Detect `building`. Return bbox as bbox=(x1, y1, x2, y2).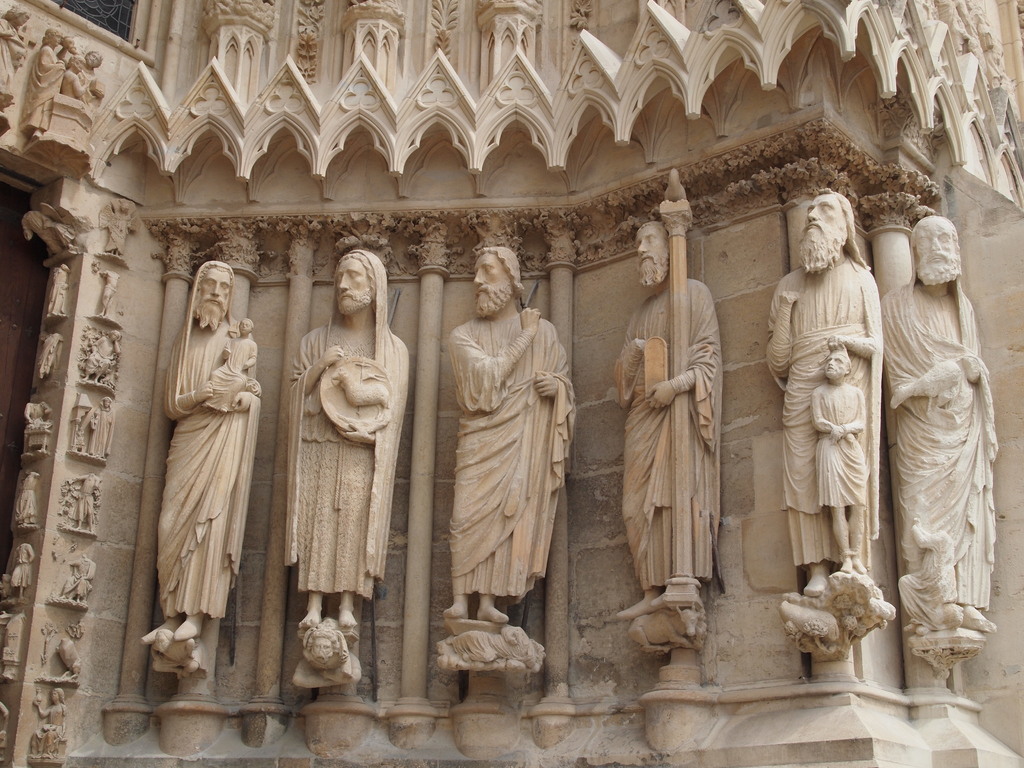
bbox=(0, 0, 1021, 767).
